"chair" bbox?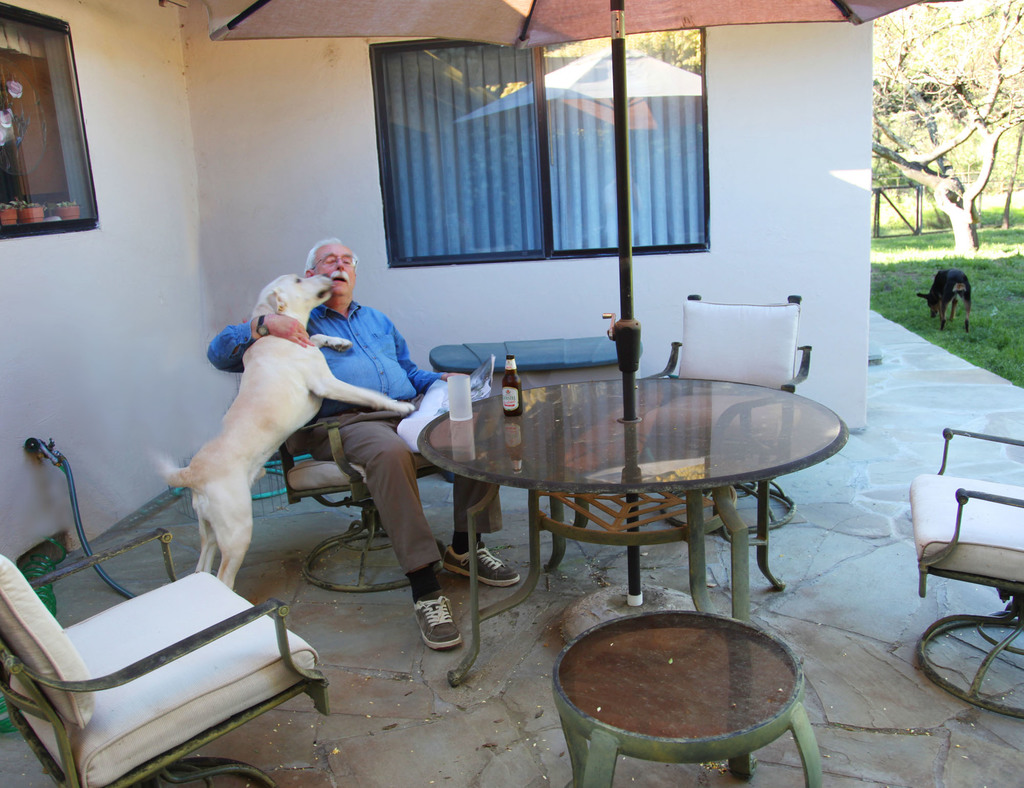
Rect(278, 418, 452, 595)
